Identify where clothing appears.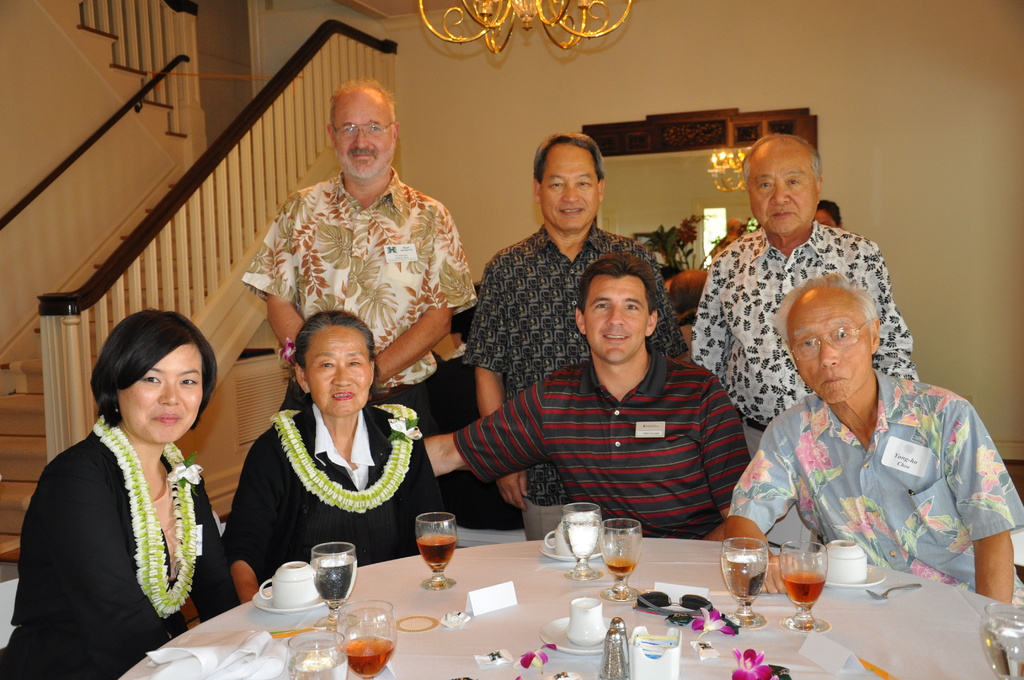
Appears at x1=731, y1=371, x2=1023, y2=606.
